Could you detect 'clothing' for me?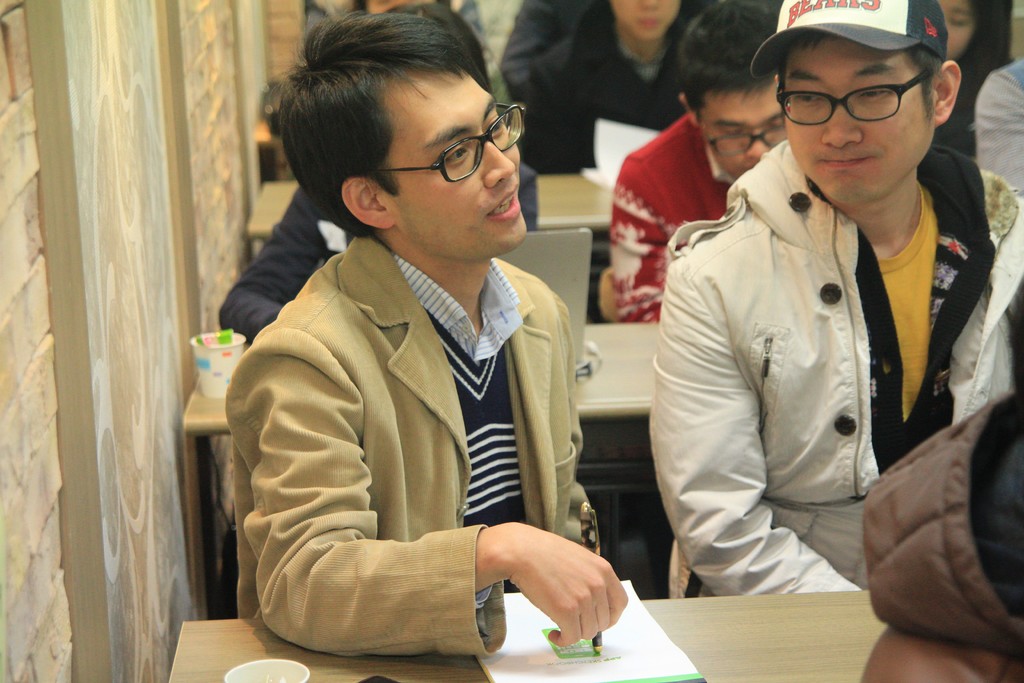
Detection result: 218 227 633 662.
